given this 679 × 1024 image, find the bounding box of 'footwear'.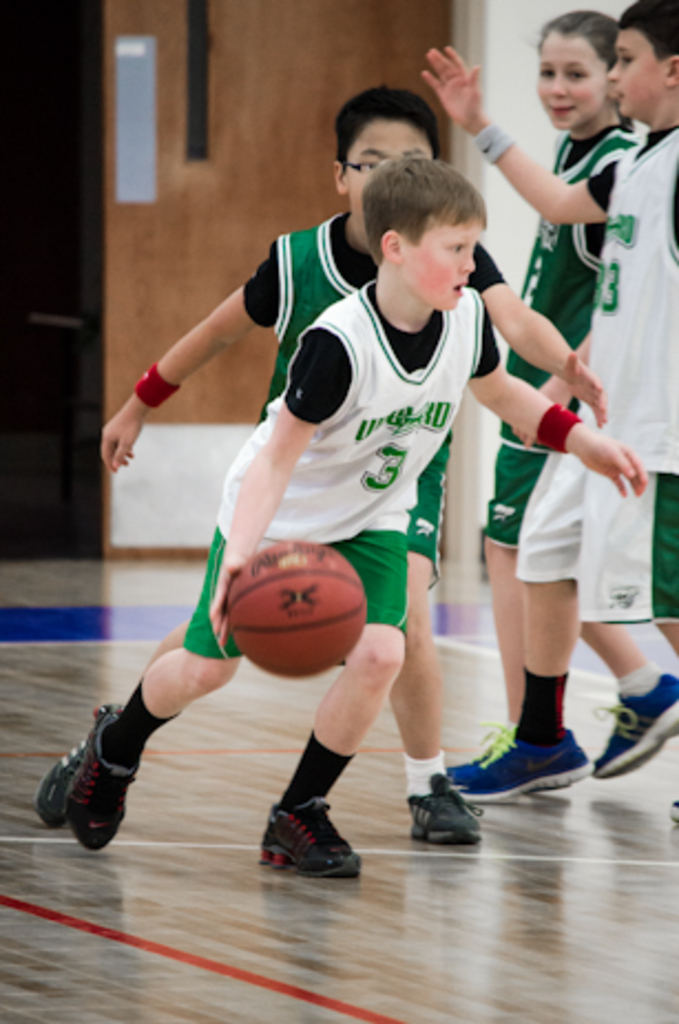
[252, 796, 358, 878].
